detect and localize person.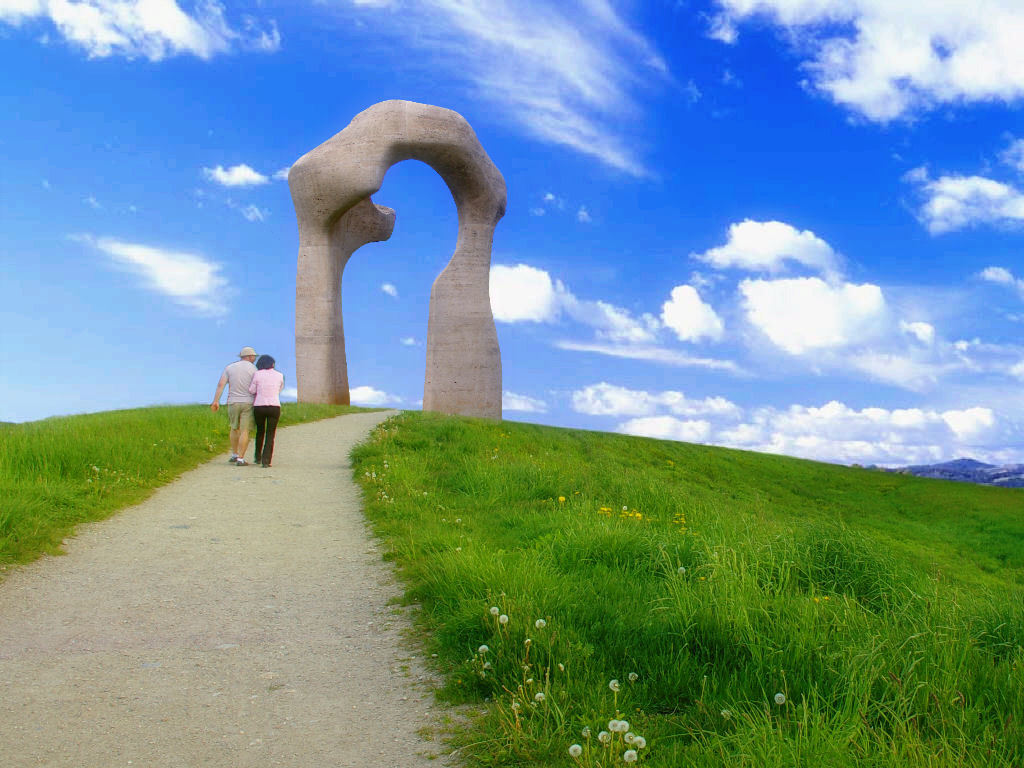
Localized at (247,352,287,469).
